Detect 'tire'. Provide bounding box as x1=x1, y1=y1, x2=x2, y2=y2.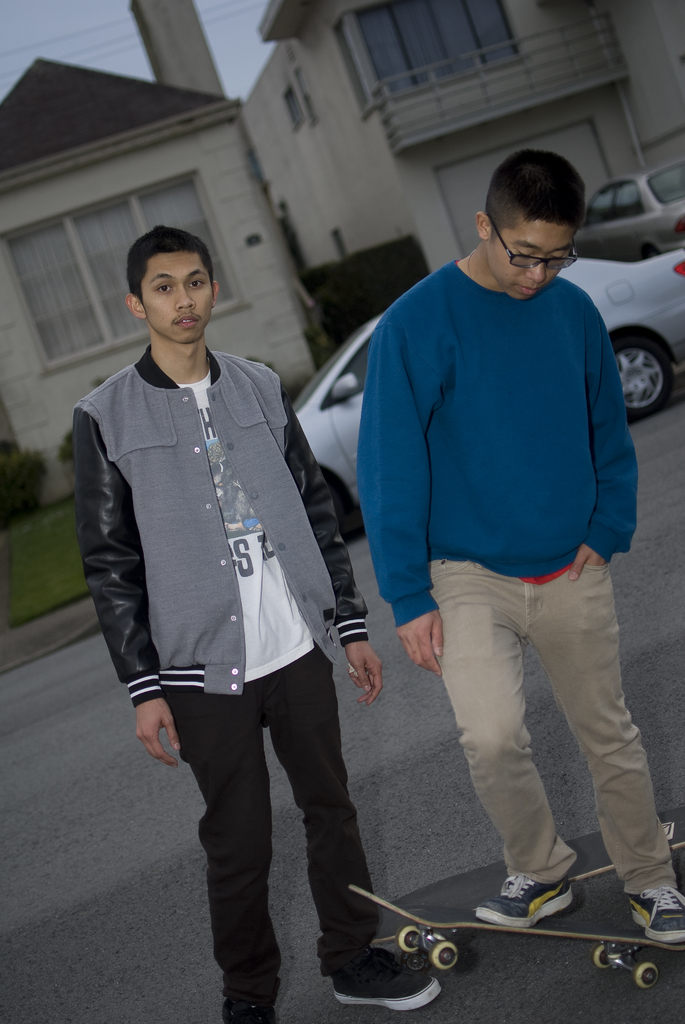
x1=591, y1=944, x2=615, y2=977.
